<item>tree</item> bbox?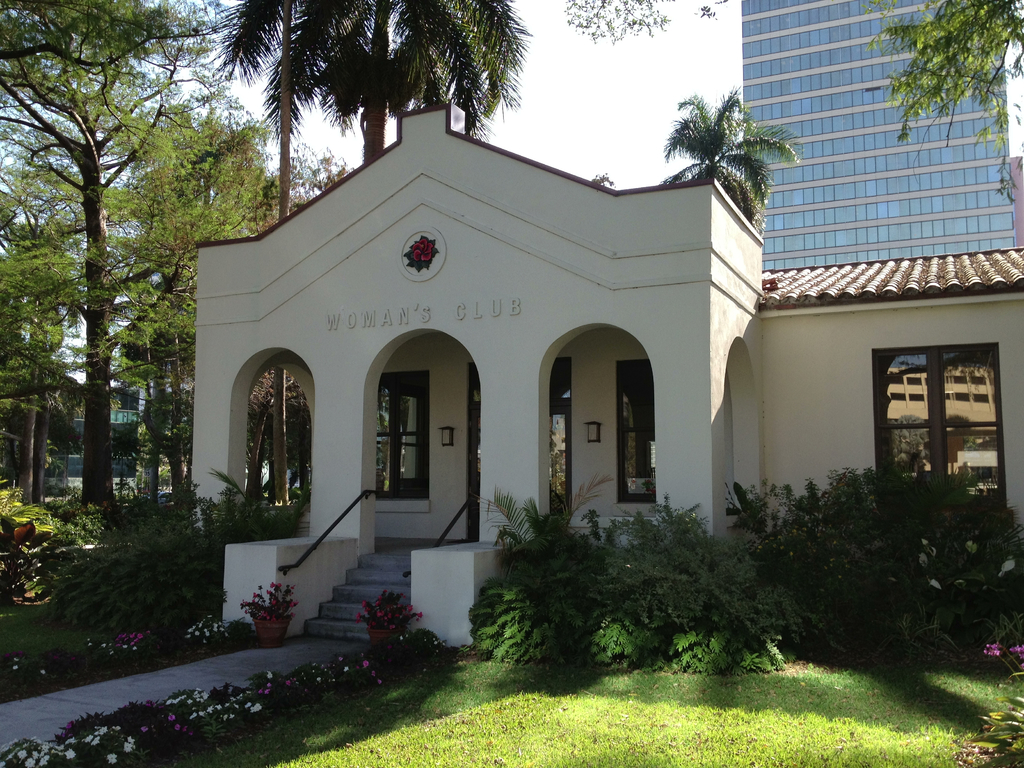
box(856, 0, 1023, 161)
